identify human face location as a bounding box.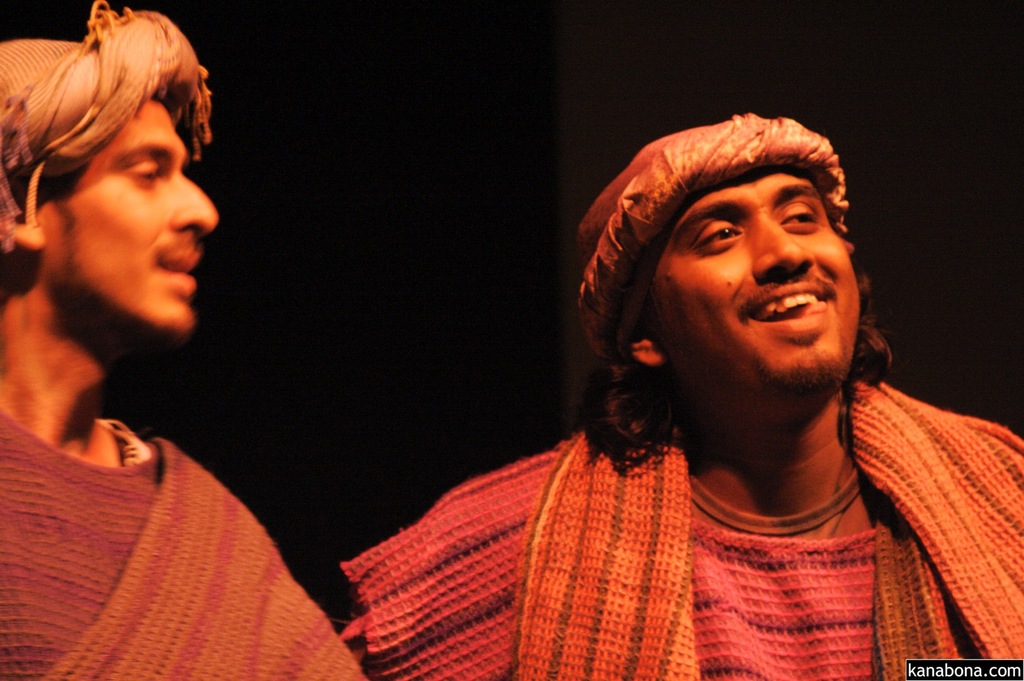
<bbox>653, 173, 858, 399</bbox>.
